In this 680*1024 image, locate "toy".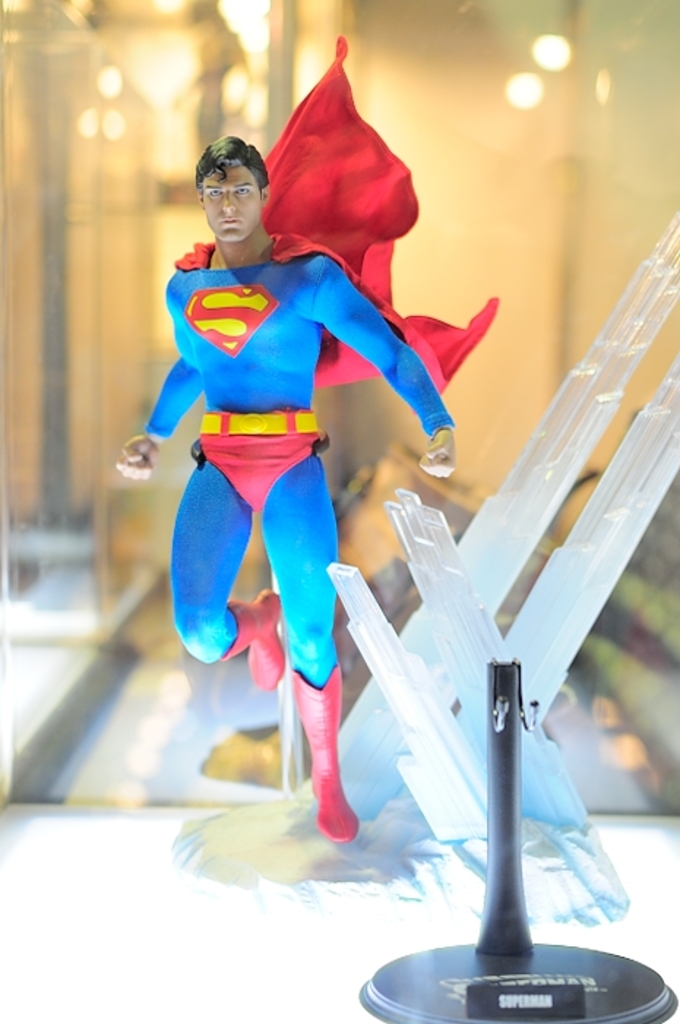
Bounding box: Rect(124, 72, 500, 875).
